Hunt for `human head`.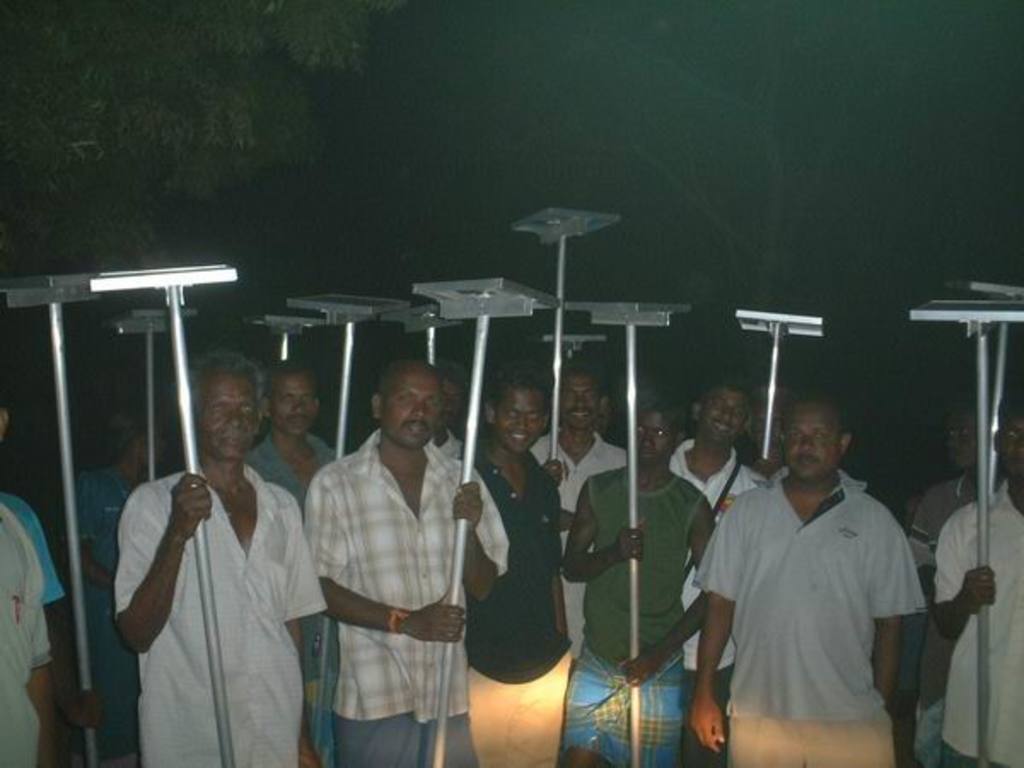
Hunted down at 481:358:550:456.
